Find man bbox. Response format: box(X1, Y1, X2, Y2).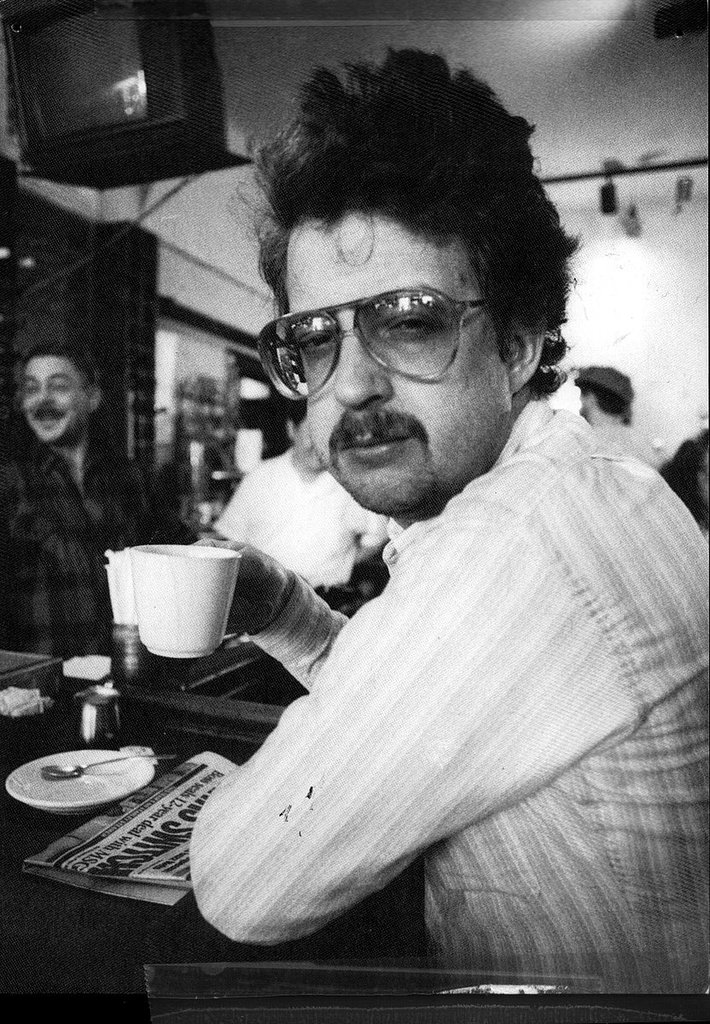
box(571, 364, 668, 465).
